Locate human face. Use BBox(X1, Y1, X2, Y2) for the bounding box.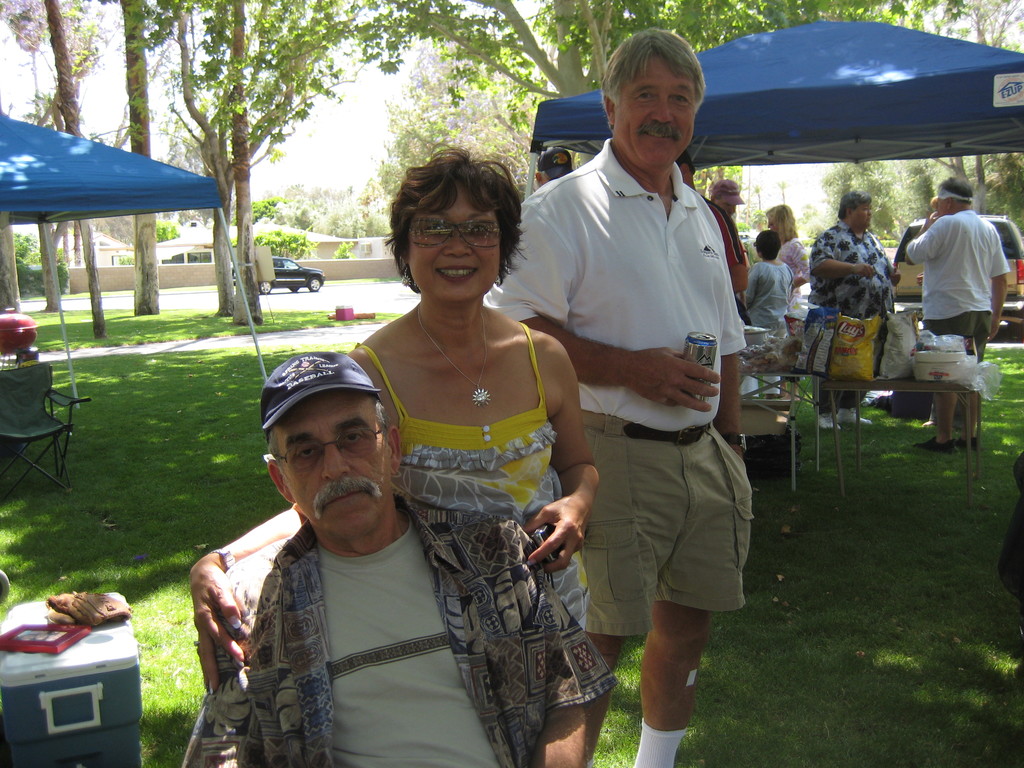
BBox(718, 200, 737, 217).
